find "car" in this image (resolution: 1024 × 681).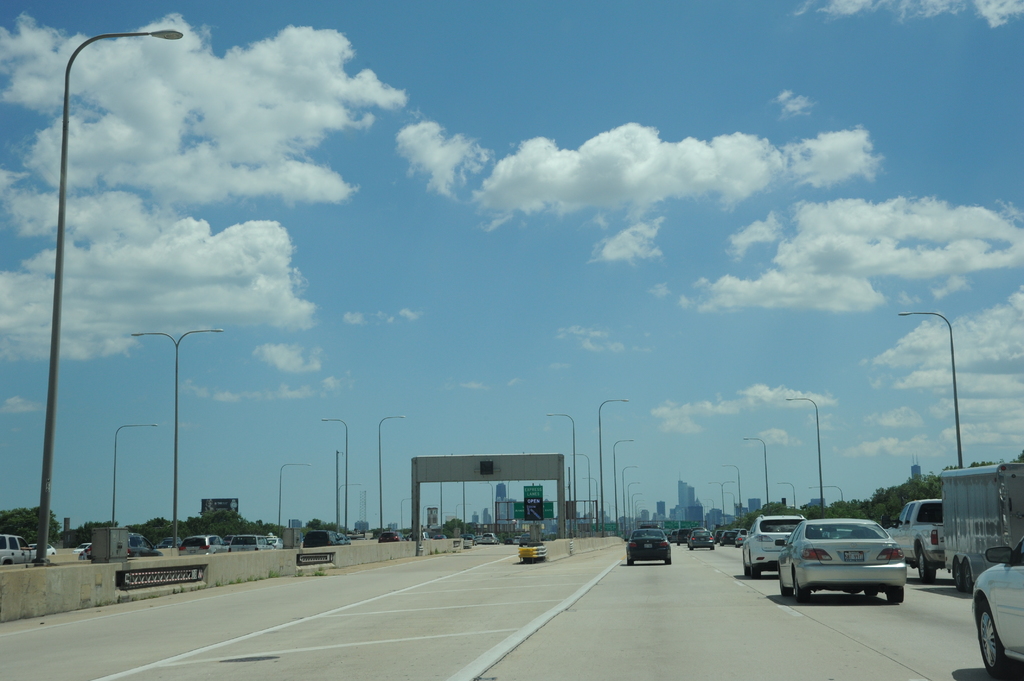
region(774, 519, 906, 602).
